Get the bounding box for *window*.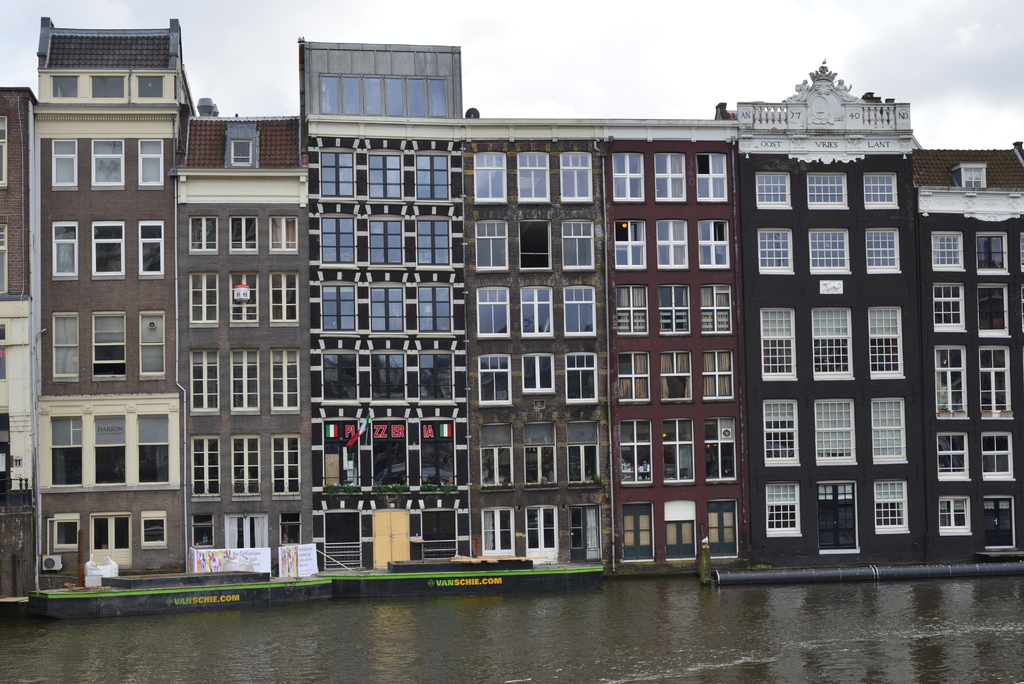
{"left": 880, "top": 482, "right": 910, "bottom": 532}.
